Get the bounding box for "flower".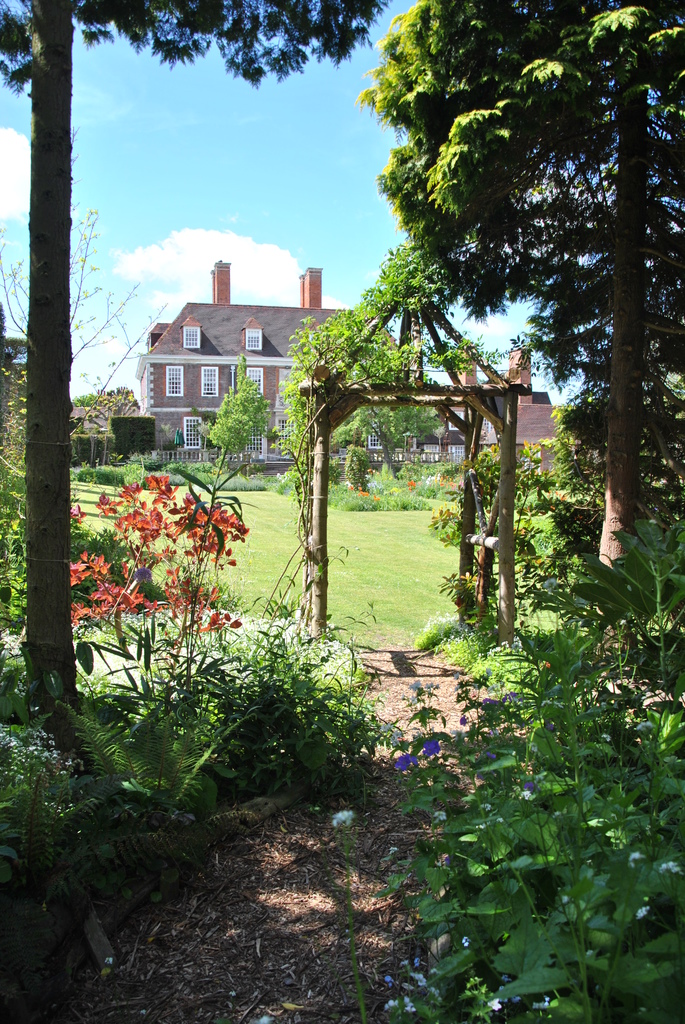
bbox=[144, 472, 172, 495].
